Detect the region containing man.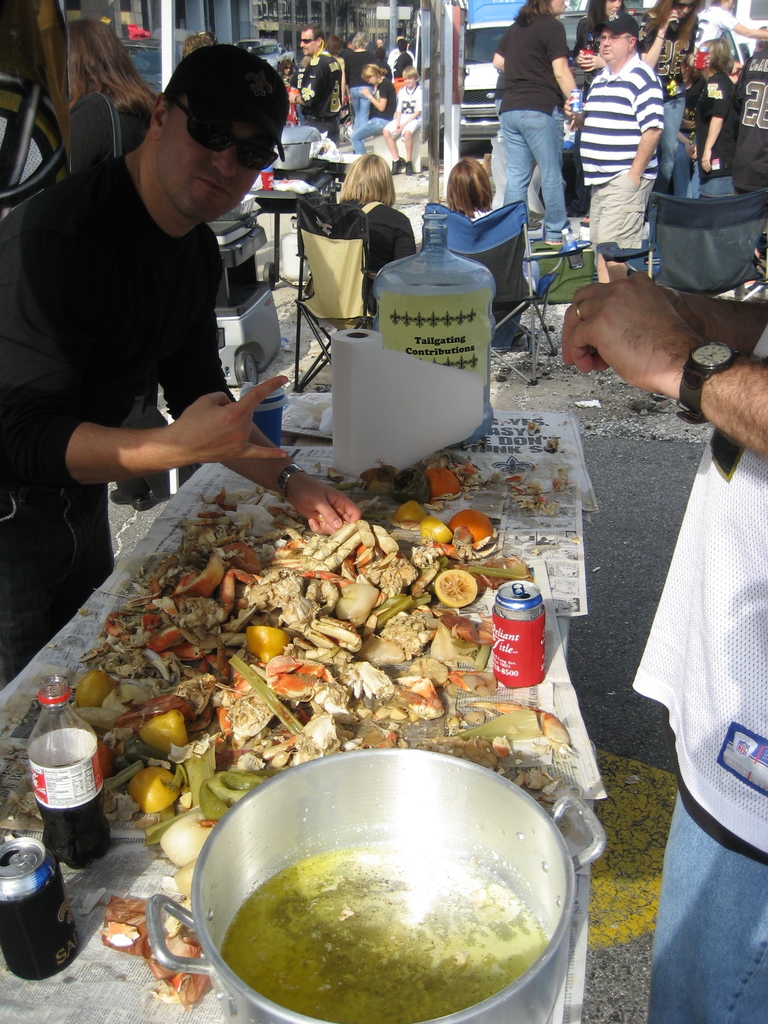
{"left": 286, "top": 24, "right": 342, "bottom": 152}.
